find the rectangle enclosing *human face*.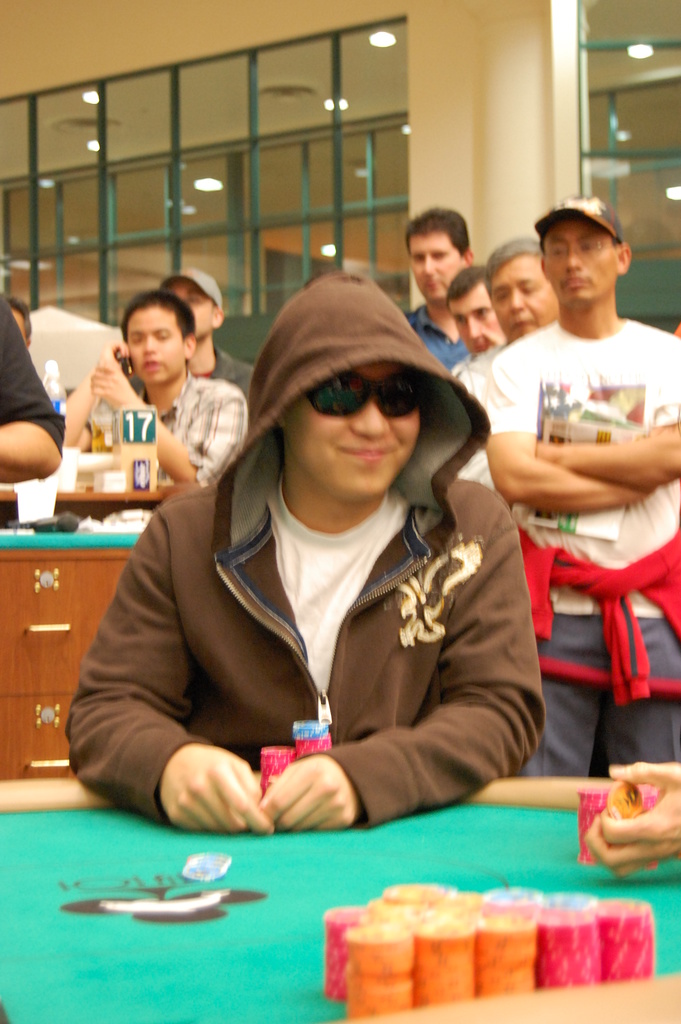
bbox=[452, 279, 505, 349].
